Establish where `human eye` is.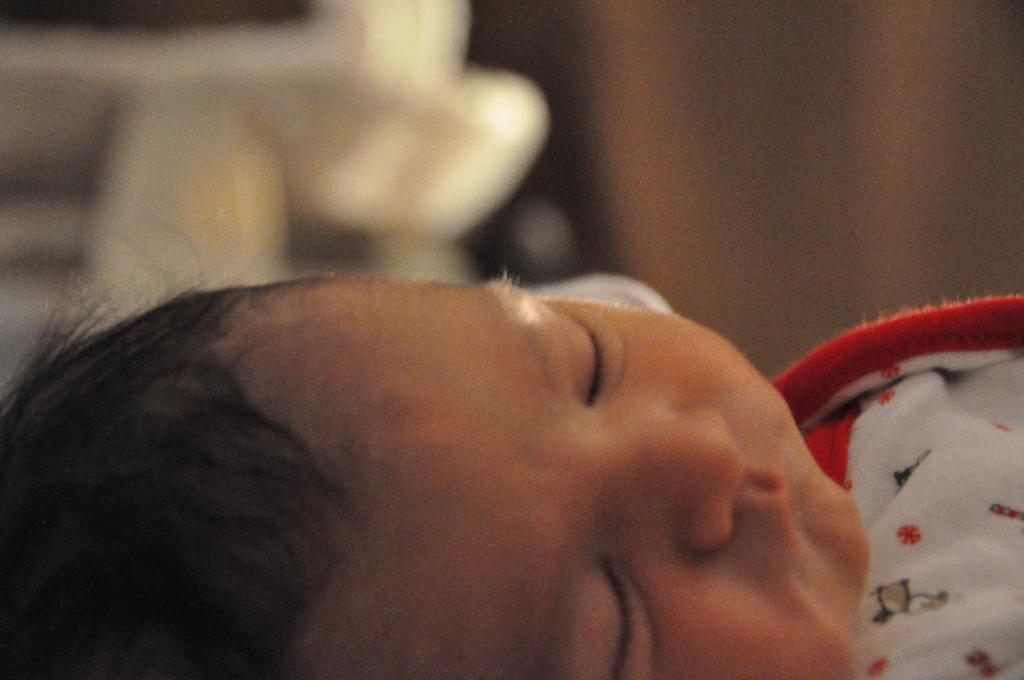
Established at {"left": 551, "top": 325, "right": 645, "bottom": 399}.
